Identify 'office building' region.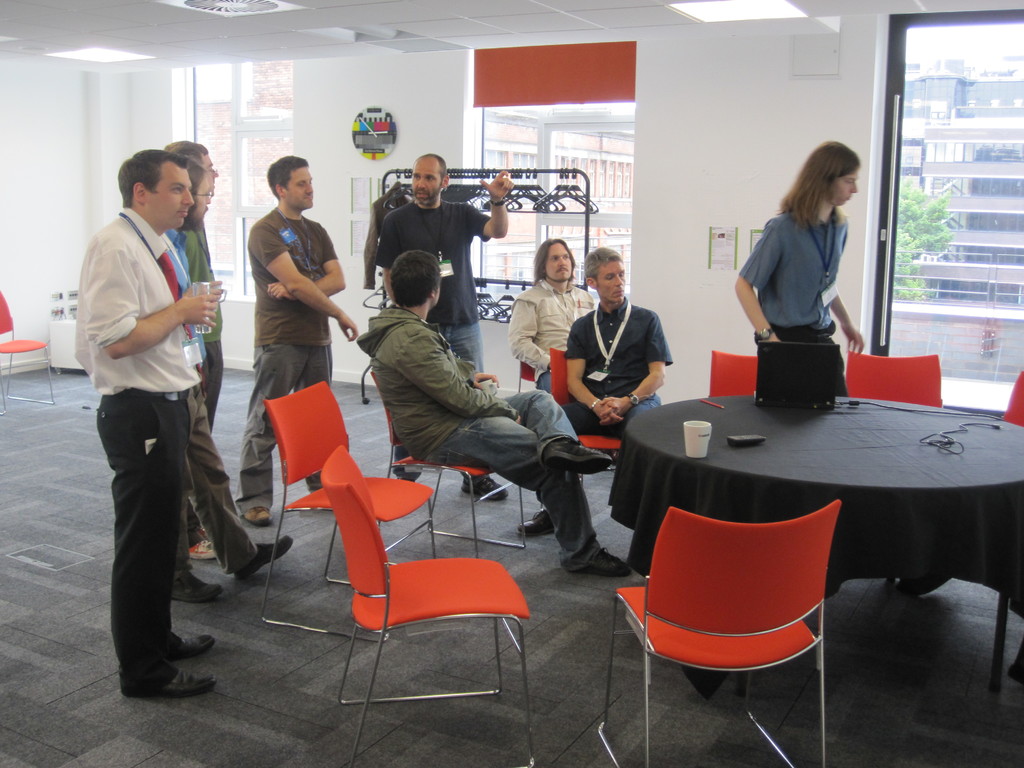
Region: x1=0 y1=26 x2=1023 y2=733.
